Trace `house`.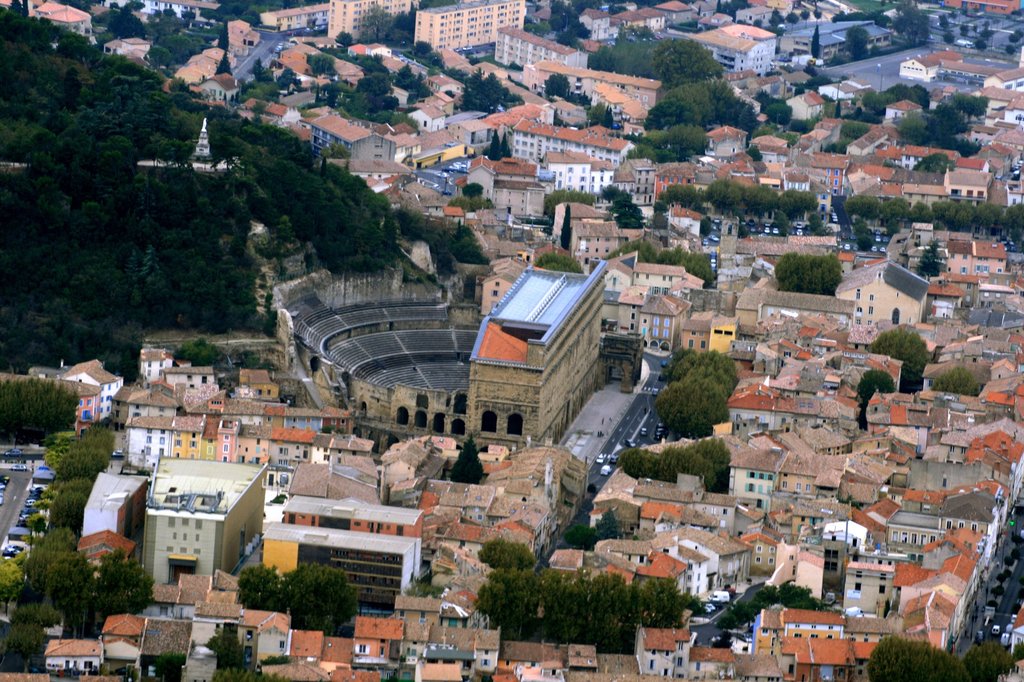
Traced to 565/631/605/667.
